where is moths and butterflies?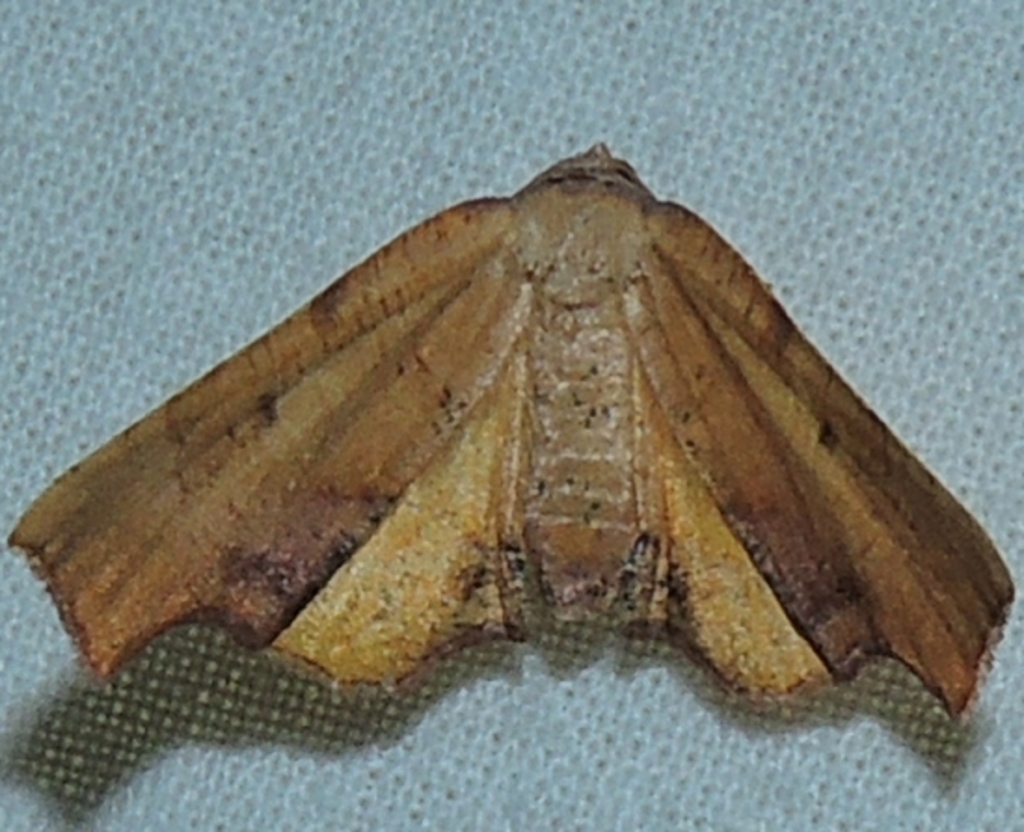
pyautogui.locateOnScreen(9, 140, 1018, 728).
